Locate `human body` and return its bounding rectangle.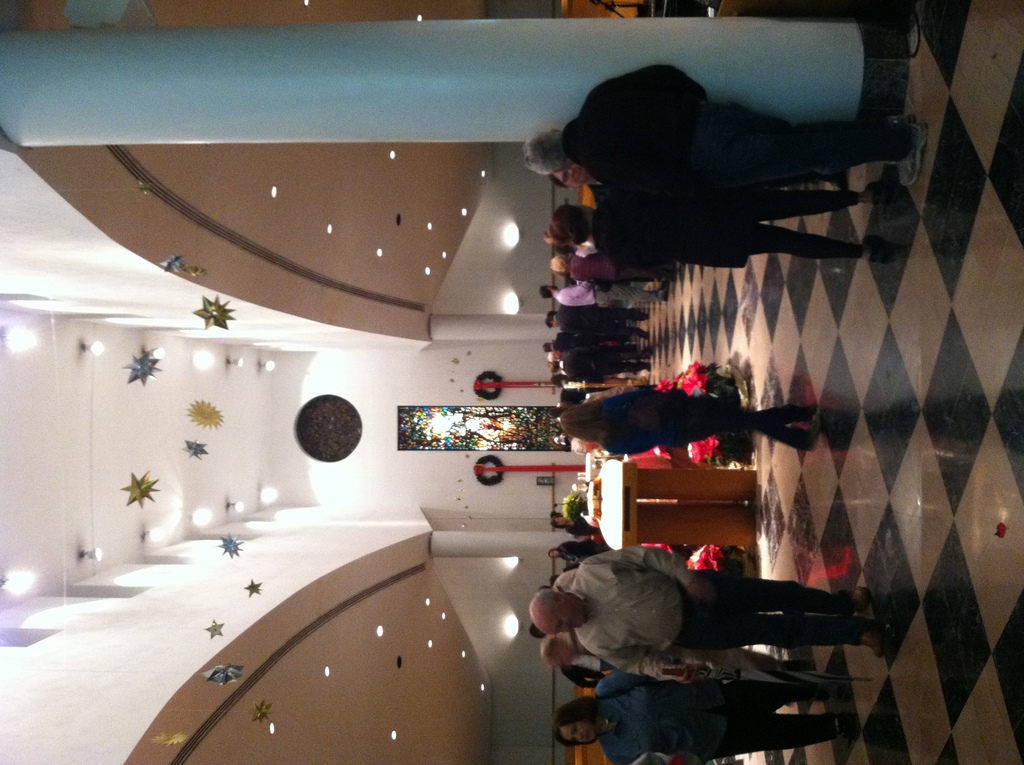
box=[537, 636, 611, 693].
